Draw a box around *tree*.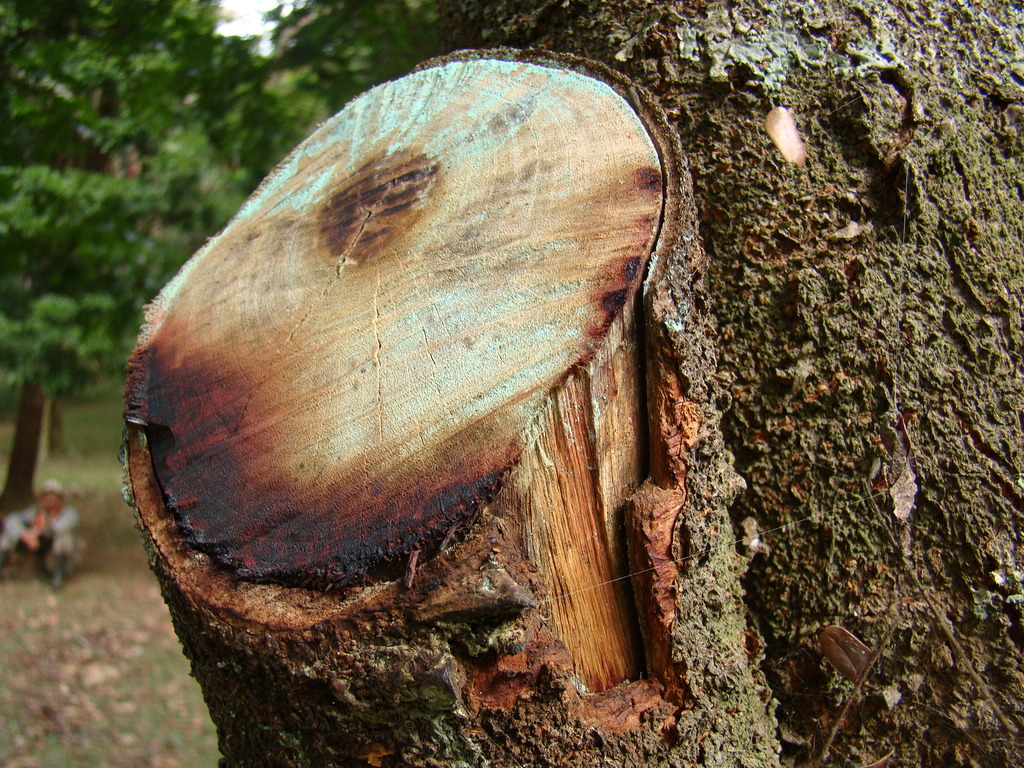
locate(123, 0, 1023, 767).
